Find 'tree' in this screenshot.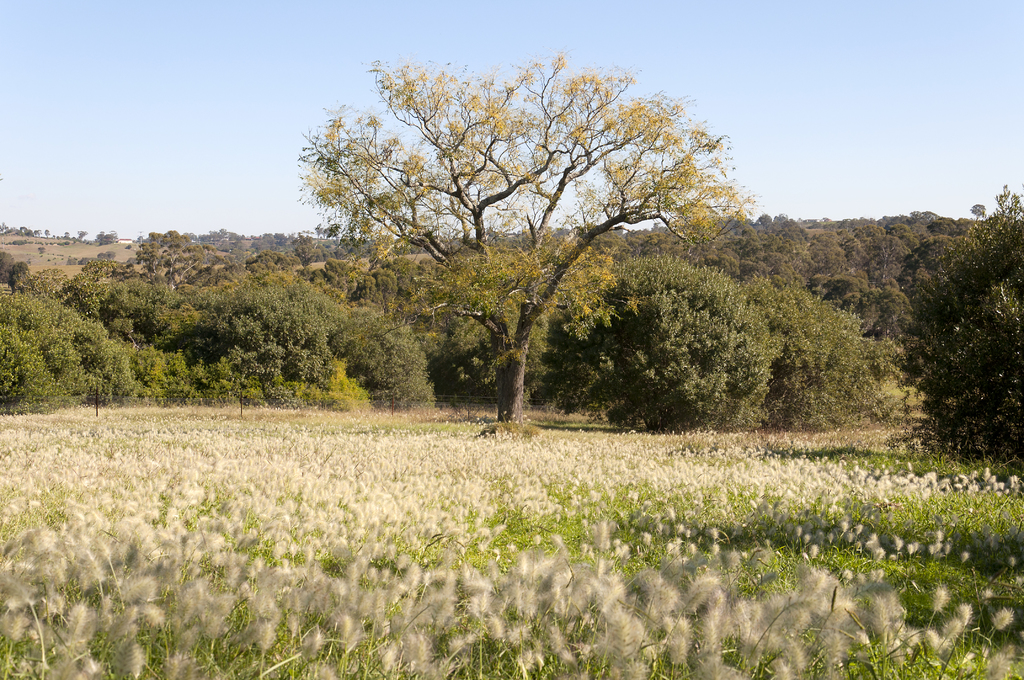
The bounding box for 'tree' is (left=0, top=248, right=16, bottom=285).
